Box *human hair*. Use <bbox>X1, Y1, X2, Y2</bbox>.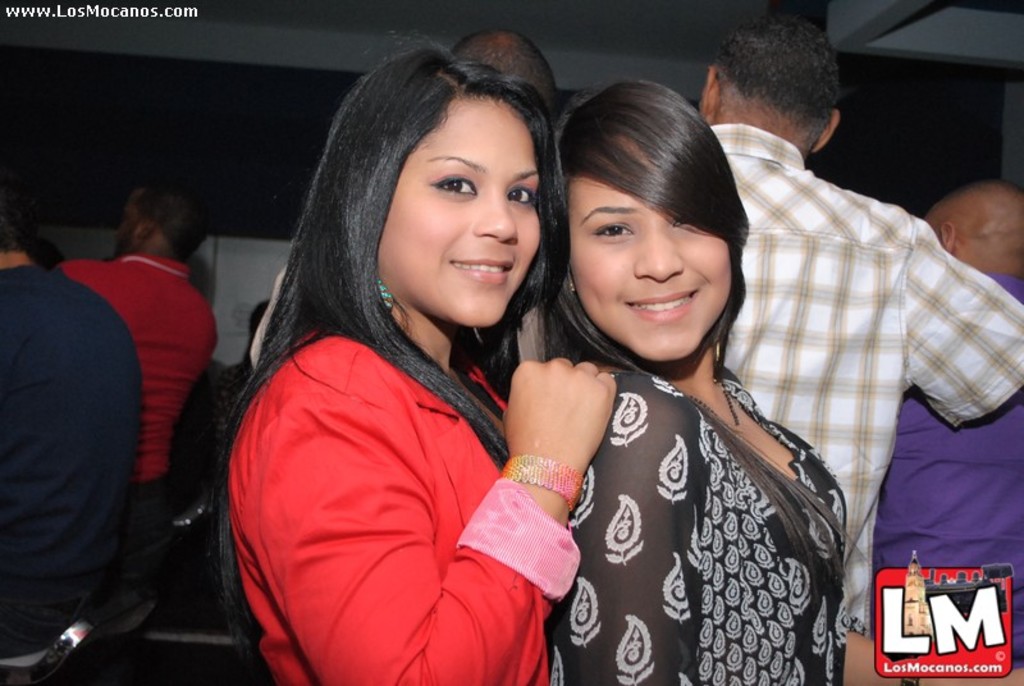
<bbox>134, 182, 218, 260</bbox>.
